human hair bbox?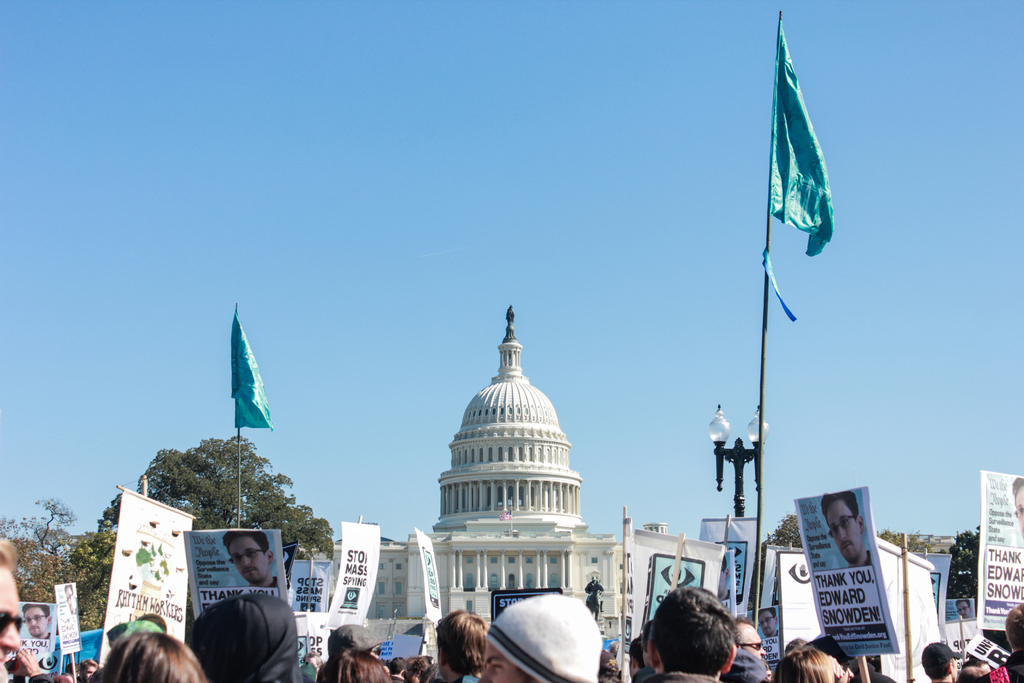
81, 657, 93, 682
